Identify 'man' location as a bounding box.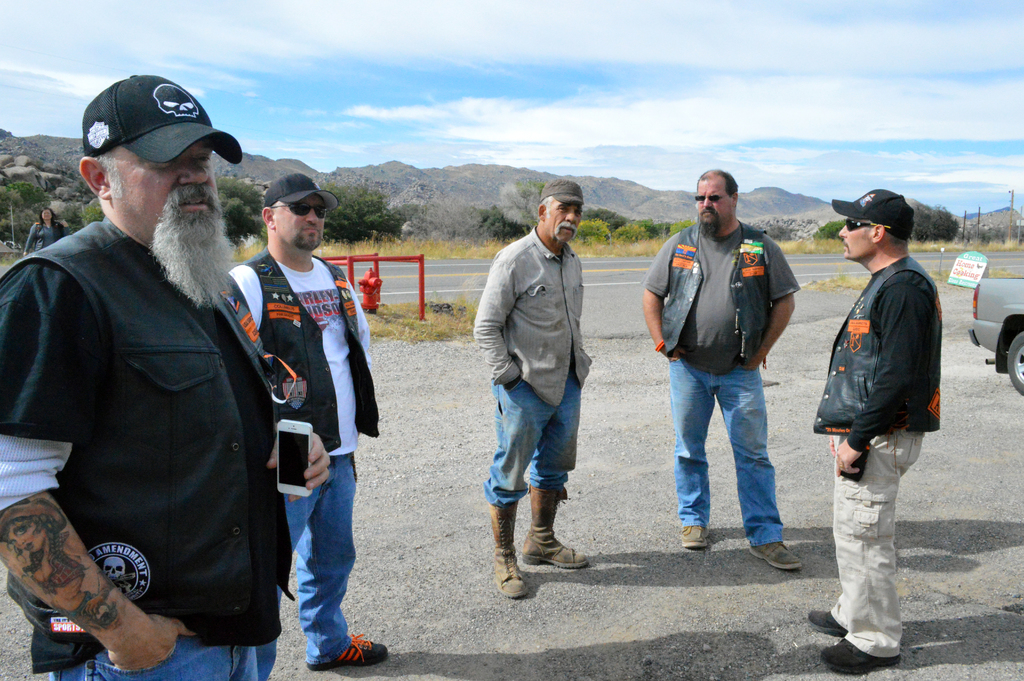
<bbox>477, 183, 589, 605</bbox>.
